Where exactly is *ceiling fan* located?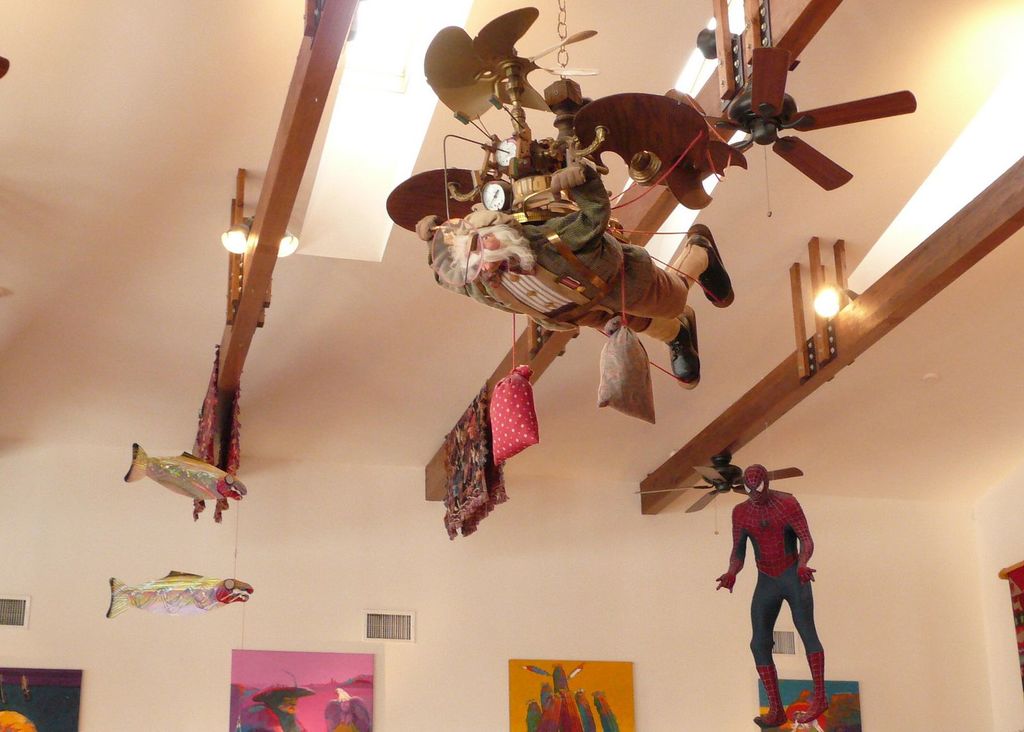
Its bounding box is box(548, 18, 935, 236).
